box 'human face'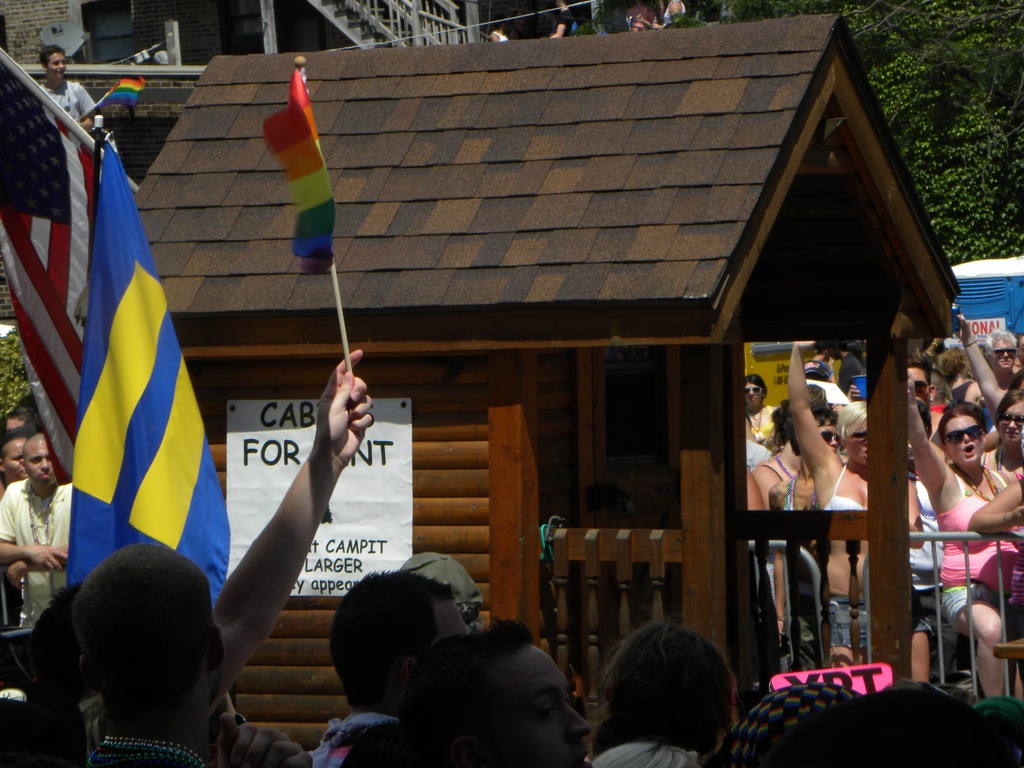
[left=997, top=340, right=1007, bottom=373]
